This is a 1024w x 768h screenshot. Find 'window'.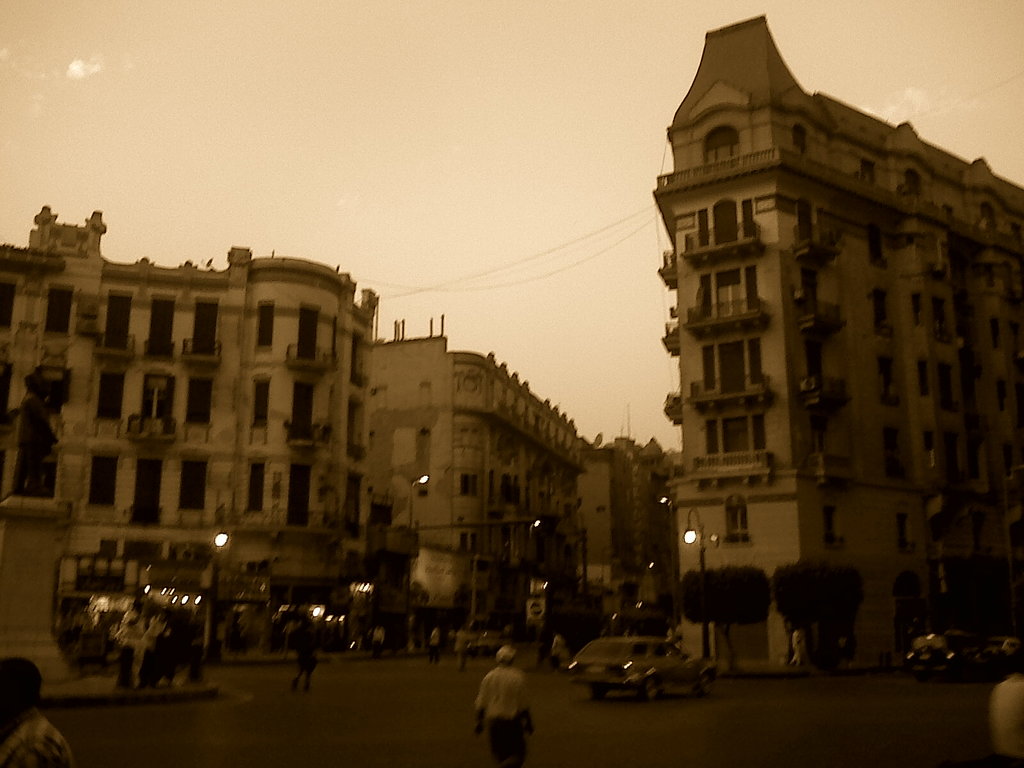
Bounding box: bbox(687, 332, 785, 406).
